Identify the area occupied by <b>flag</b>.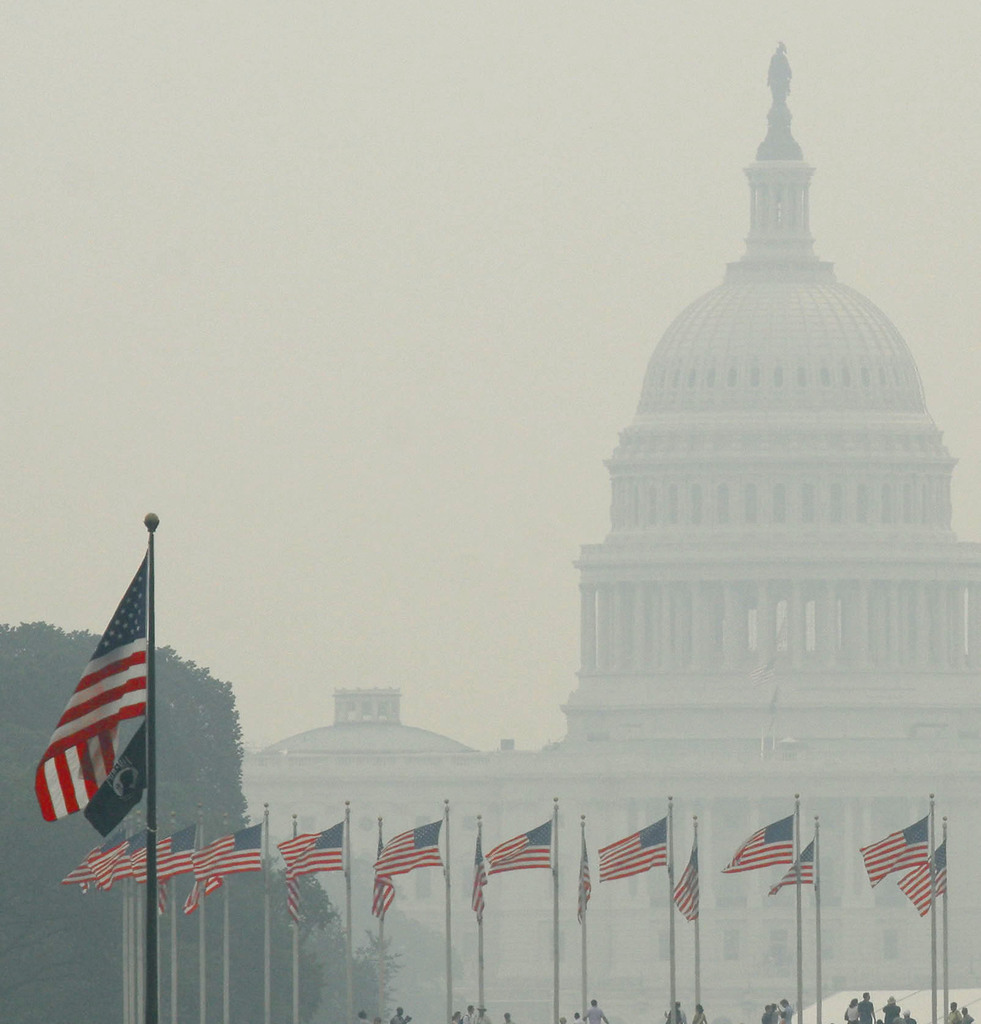
Area: x1=88, y1=843, x2=147, y2=893.
